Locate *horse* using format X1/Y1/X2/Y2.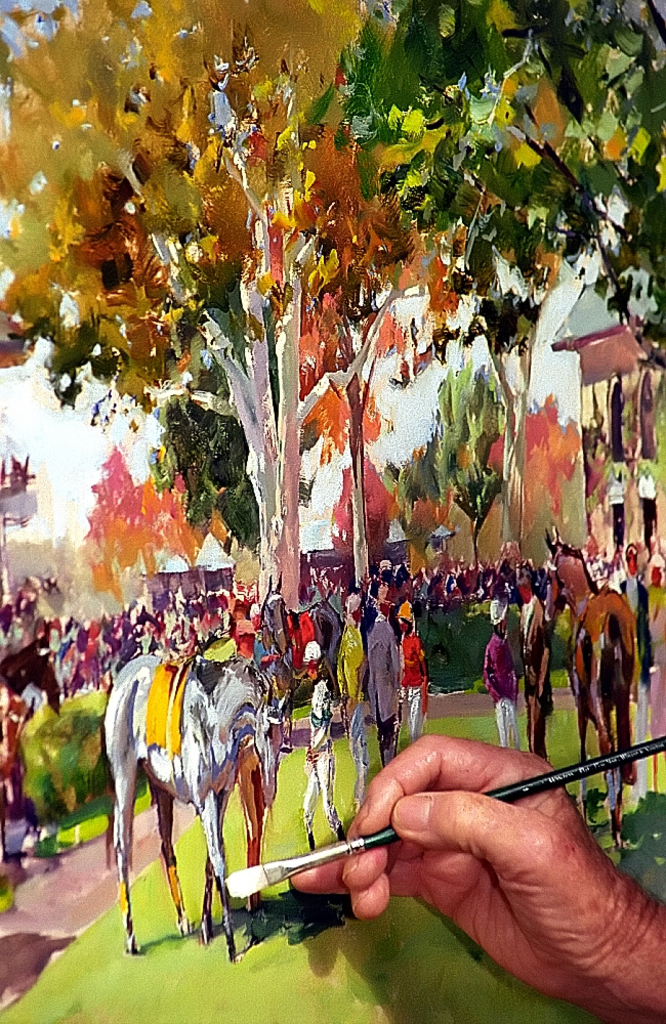
540/532/644/857.
